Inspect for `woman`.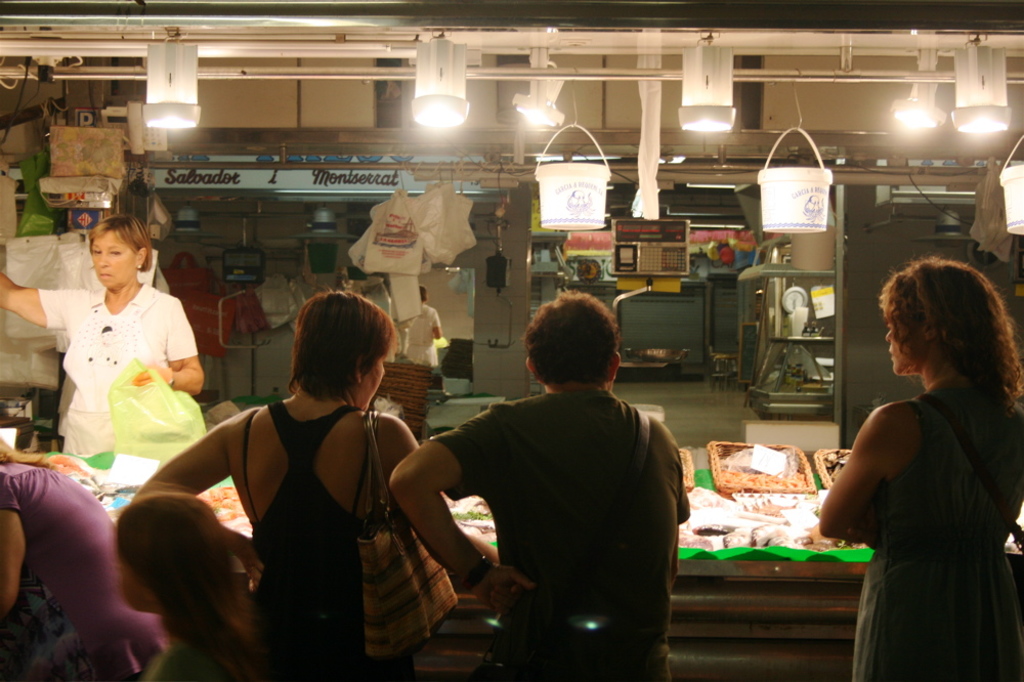
Inspection: 25 202 213 538.
